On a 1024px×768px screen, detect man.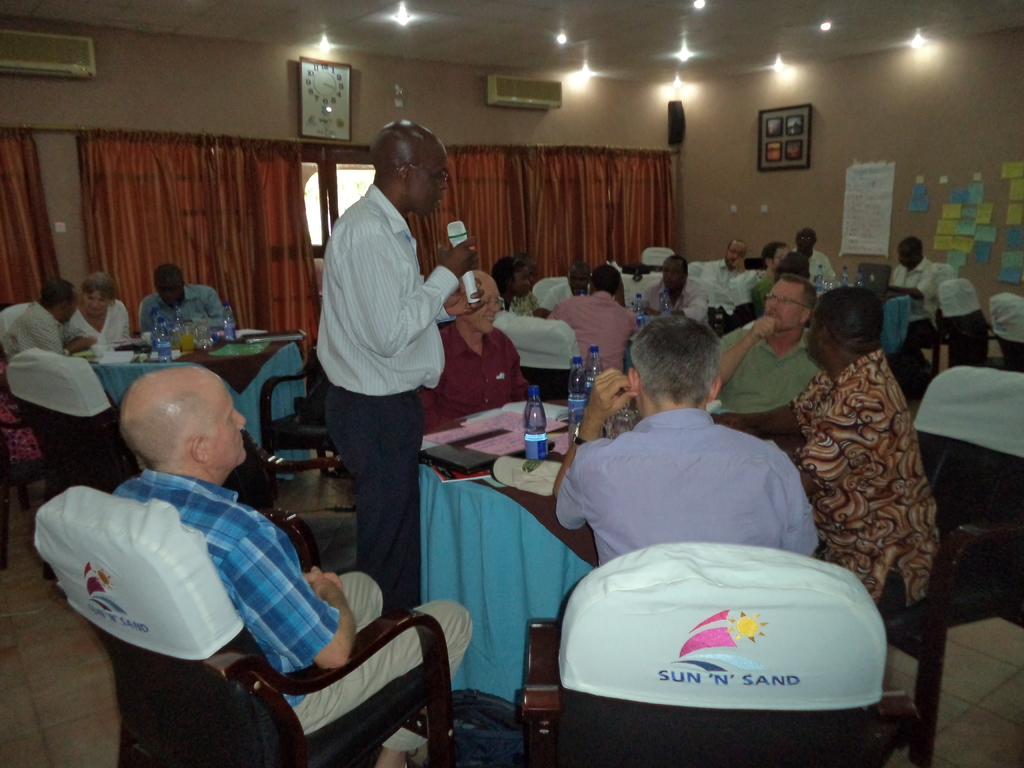
(left=754, top=237, right=789, bottom=284).
